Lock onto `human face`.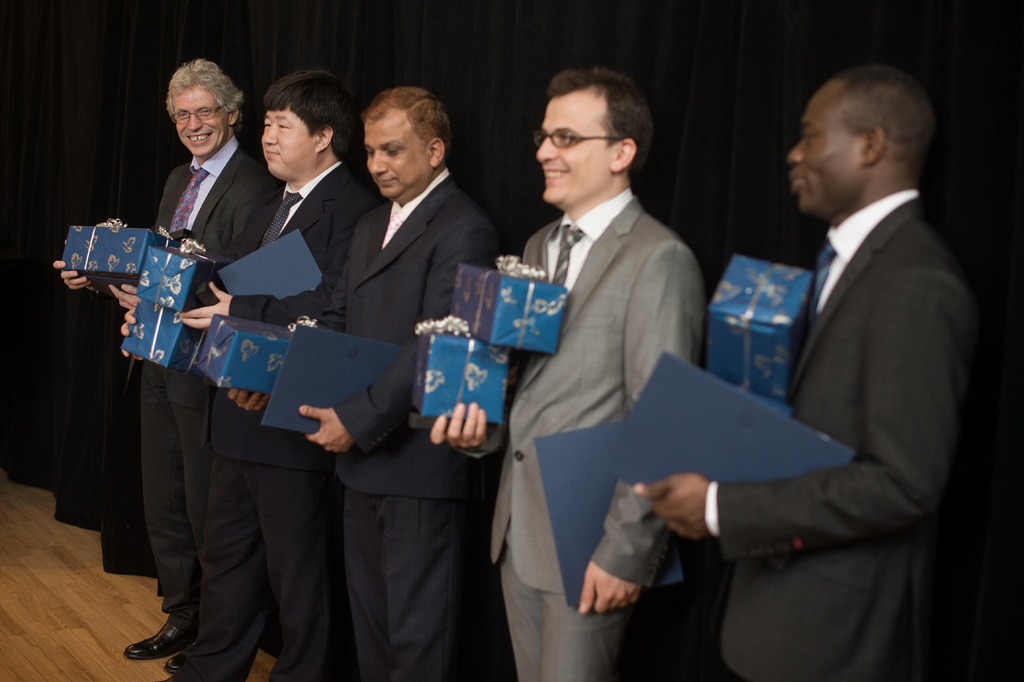
Locked: <region>258, 108, 308, 173</region>.
